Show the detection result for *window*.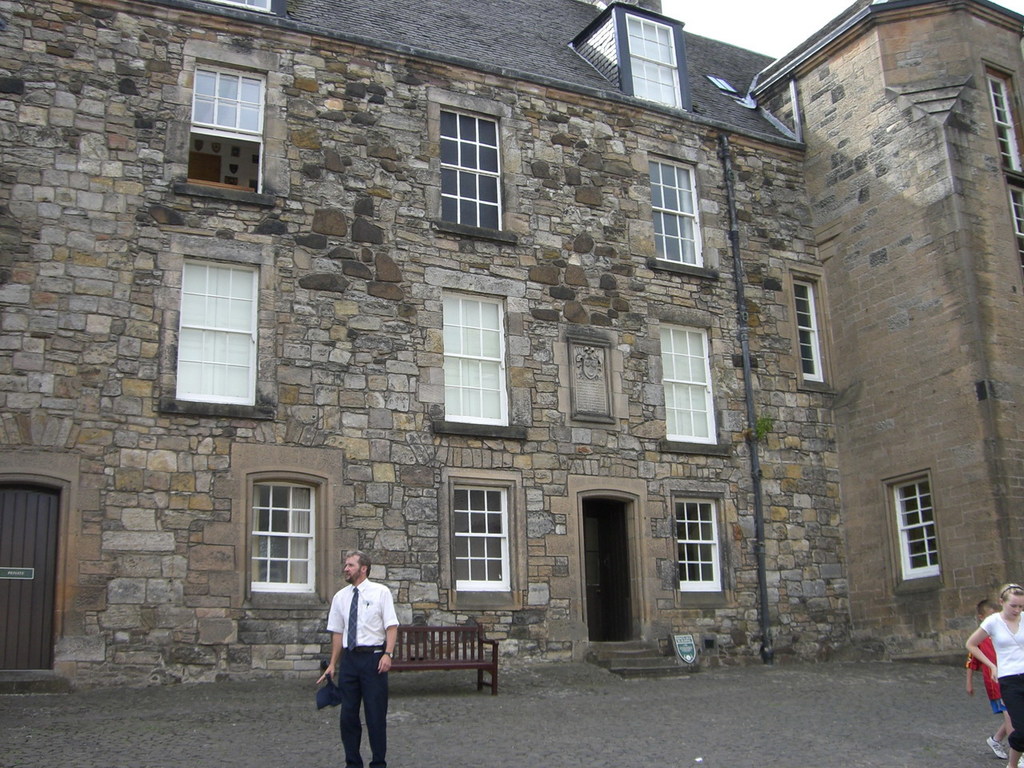
select_region(894, 479, 939, 581).
